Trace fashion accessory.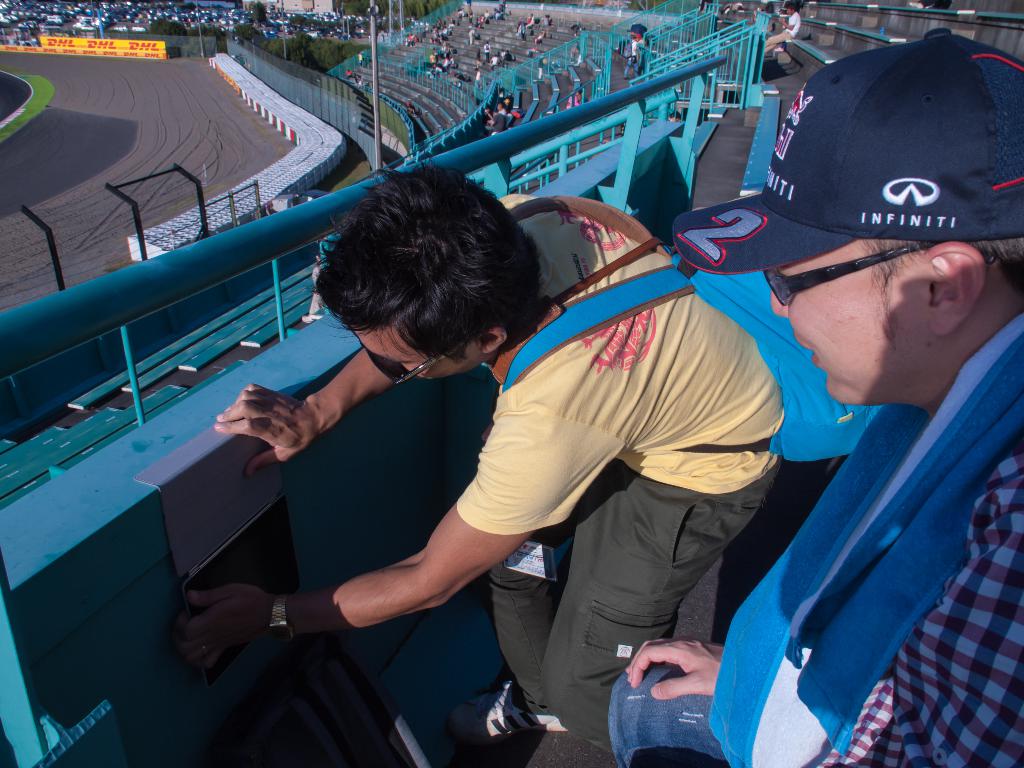
Traced to bbox(199, 641, 212, 656).
